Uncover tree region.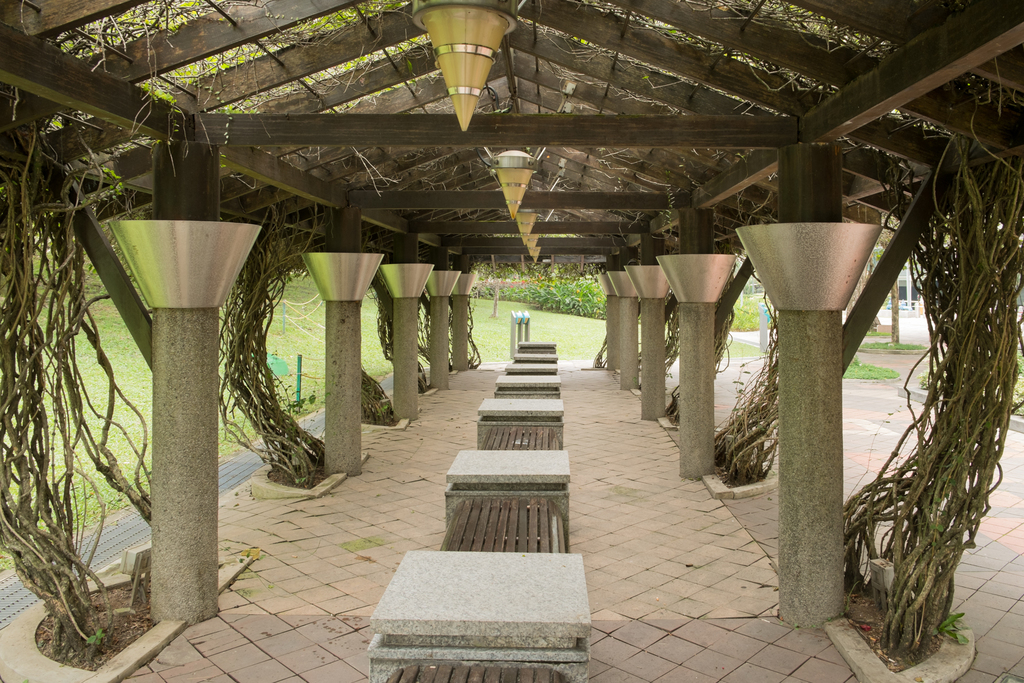
Uncovered: {"left": 886, "top": 261, "right": 900, "bottom": 347}.
